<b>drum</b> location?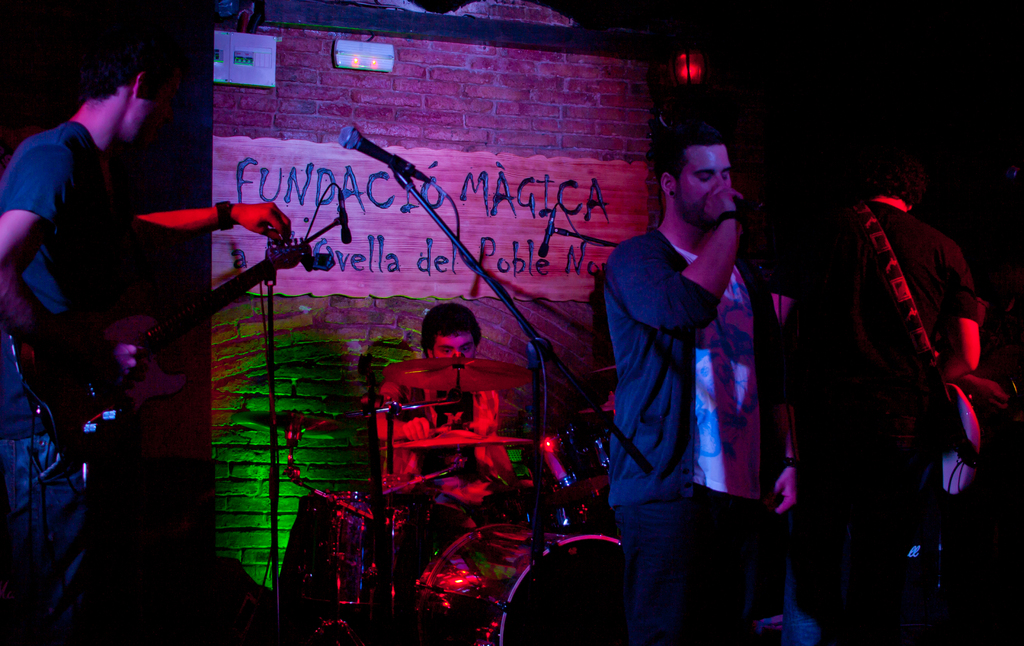
l=270, t=478, r=433, b=640
